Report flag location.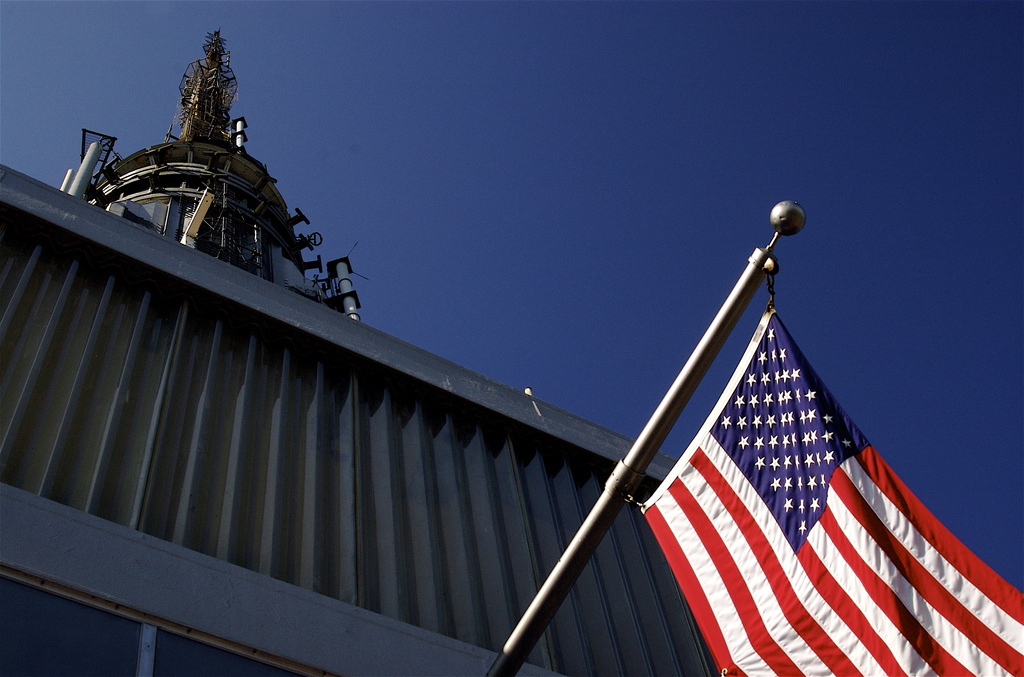
Report: bbox=[627, 274, 1005, 676].
